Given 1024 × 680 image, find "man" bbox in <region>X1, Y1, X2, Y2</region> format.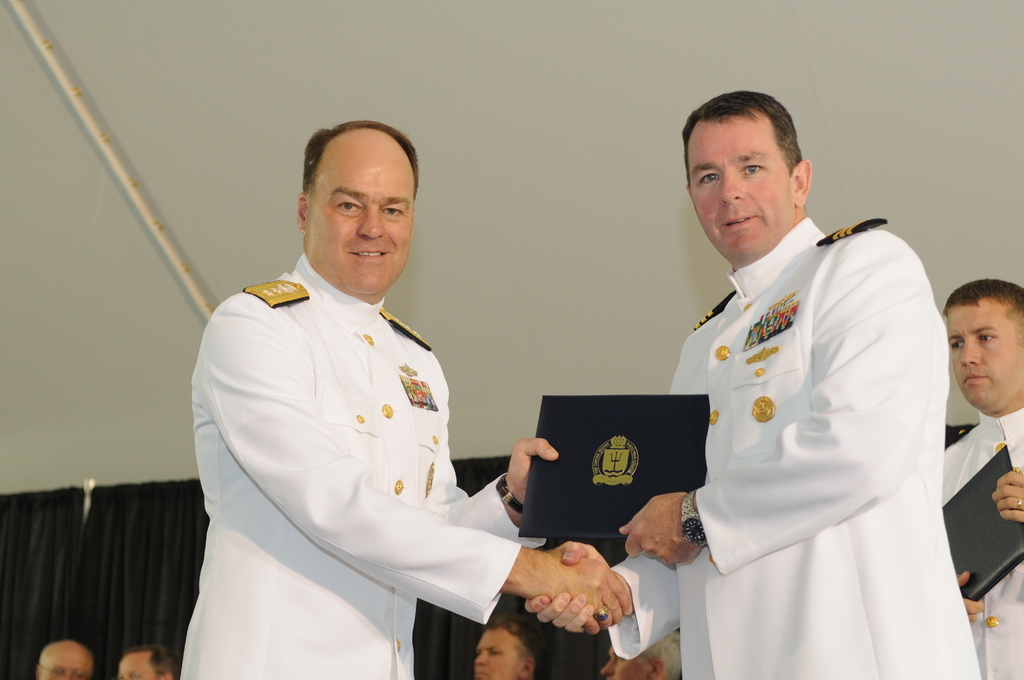
<region>36, 640, 95, 679</region>.
